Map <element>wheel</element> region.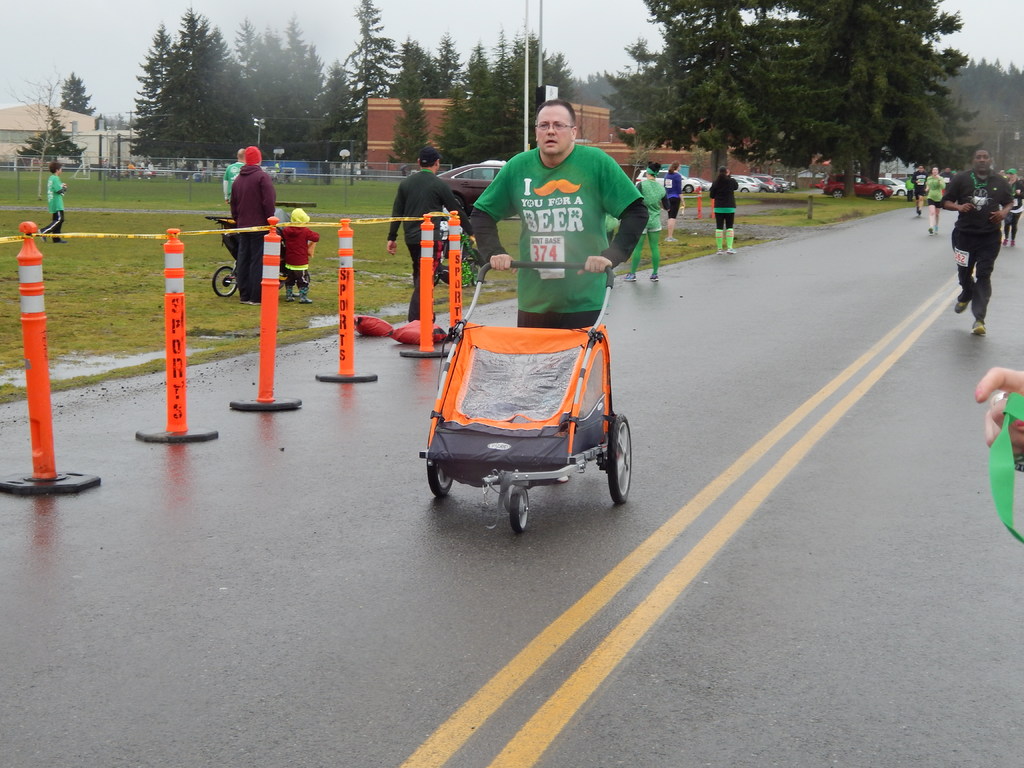
Mapped to box=[285, 270, 312, 297].
